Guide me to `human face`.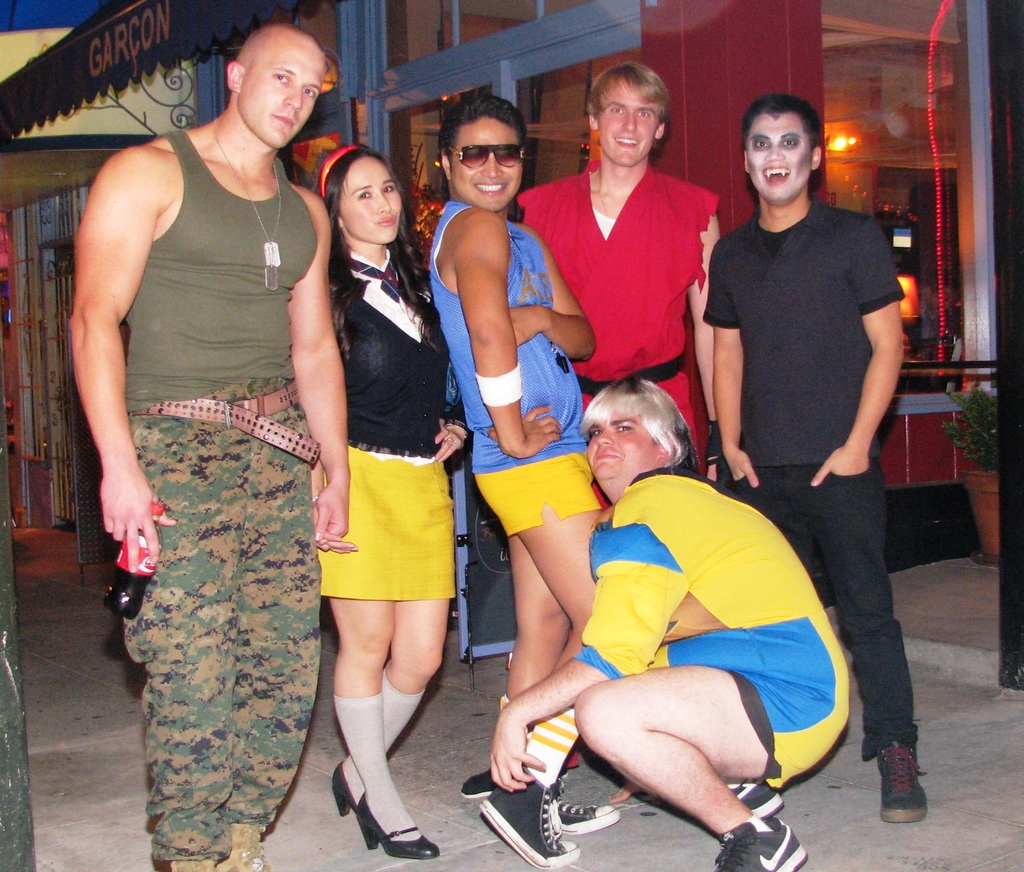
Guidance: pyautogui.locateOnScreen(598, 81, 661, 161).
